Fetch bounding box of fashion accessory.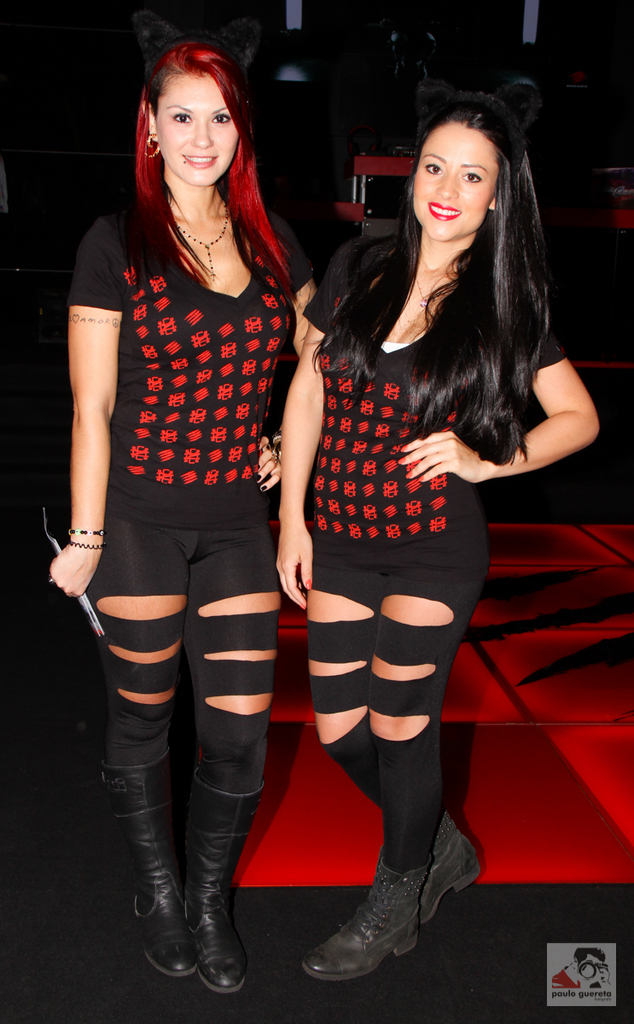
Bbox: locate(297, 857, 433, 979).
